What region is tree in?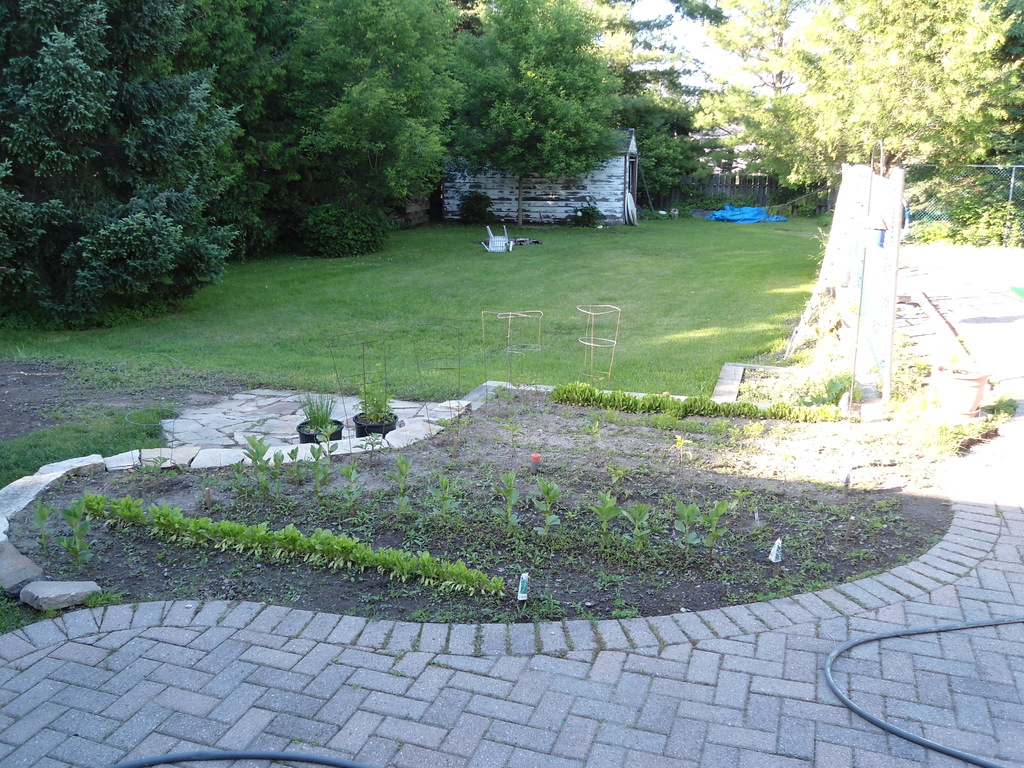
<bbox>974, 0, 1023, 64</bbox>.
